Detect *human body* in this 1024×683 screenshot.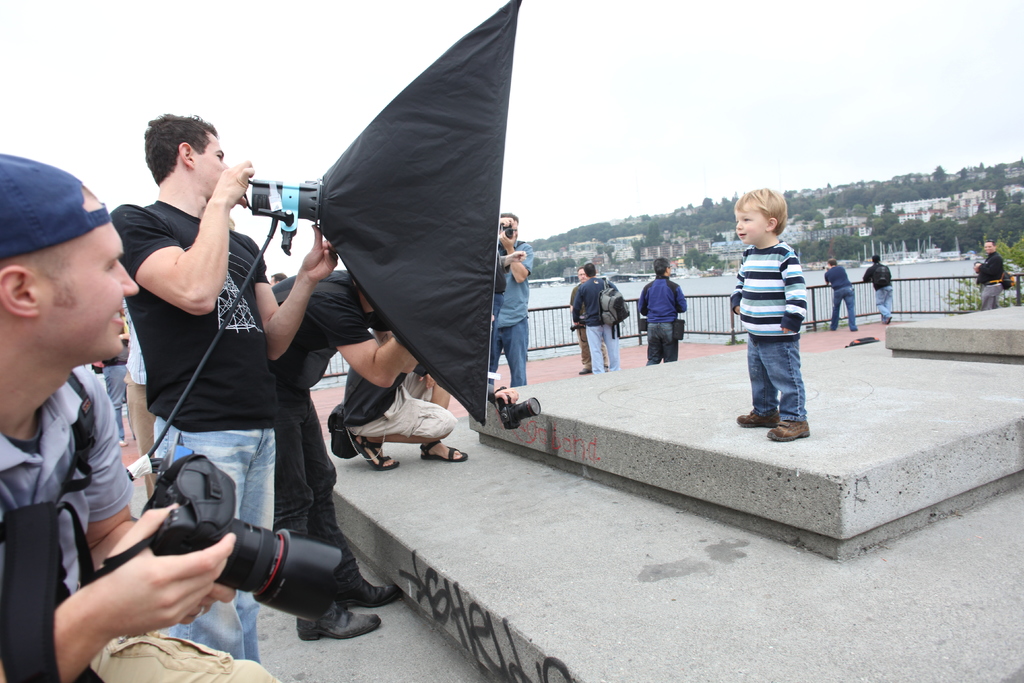
Detection: <box>342,287,466,491</box>.
